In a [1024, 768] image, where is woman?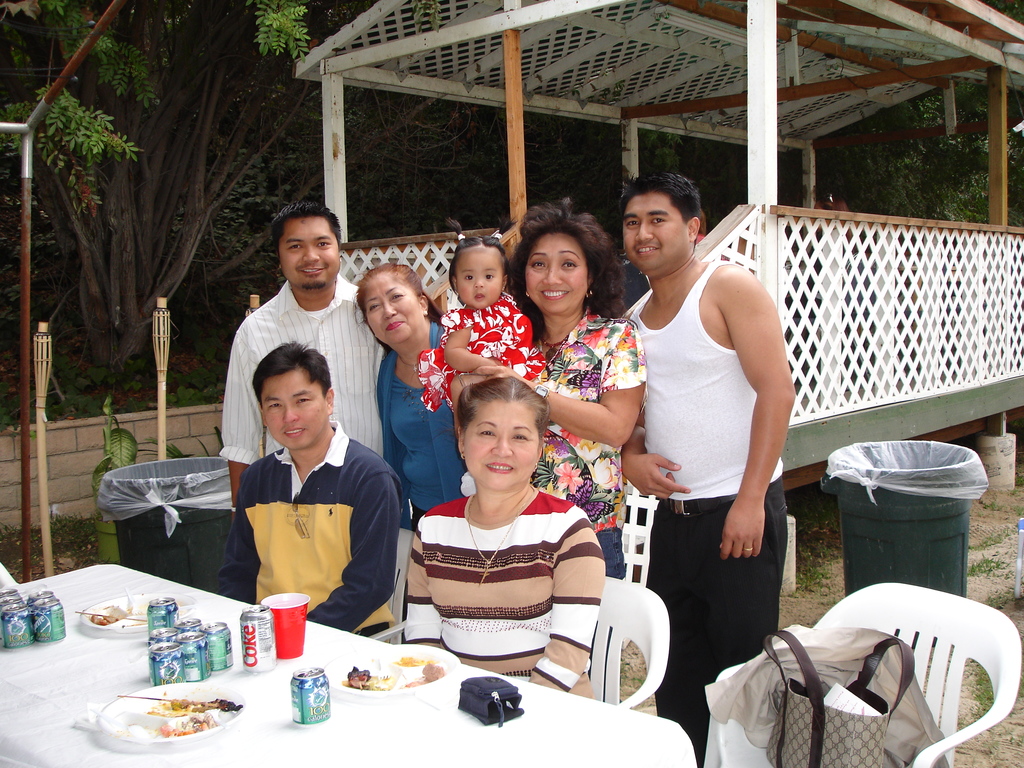
<bbox>448, 199, 640, 581</bbox>.
